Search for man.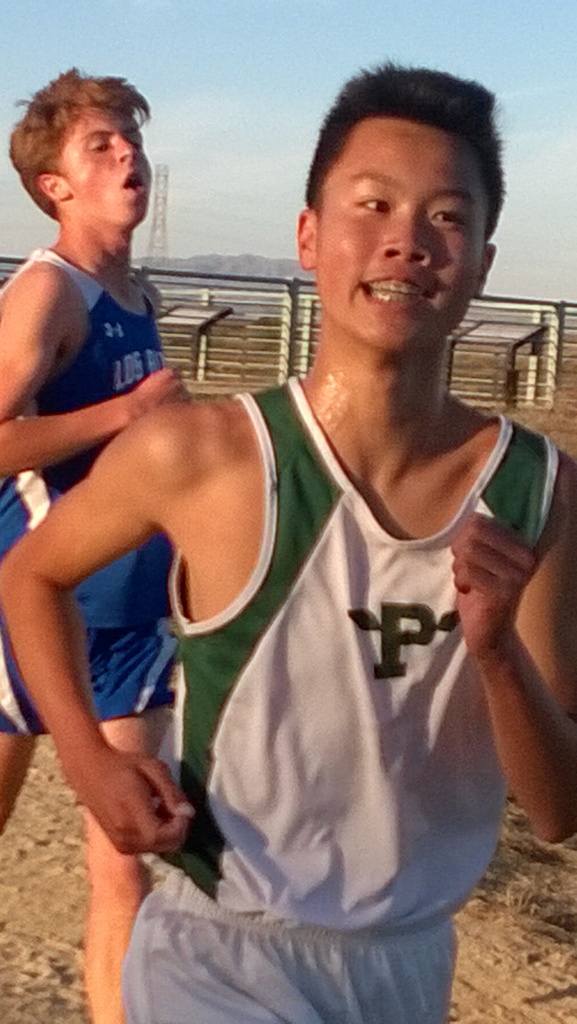
Found at {"x1": 0, "y1": 66, "x2": 191, "y2": 1023}.
